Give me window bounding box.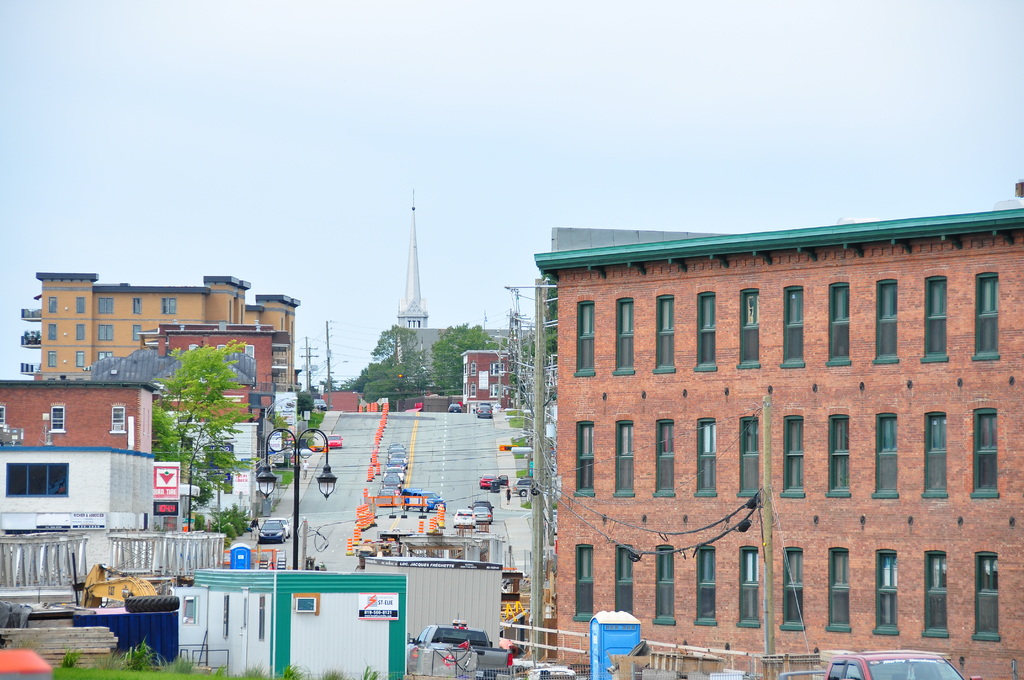
bbox(781, 544, 801, 626).
